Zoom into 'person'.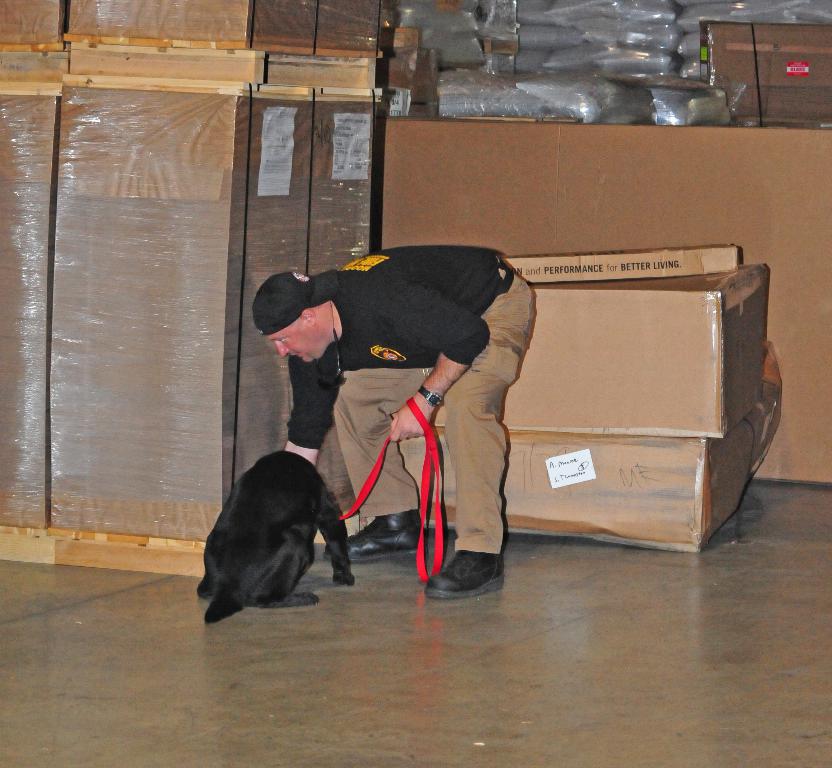
Zoom target: (253,246,530,600).
